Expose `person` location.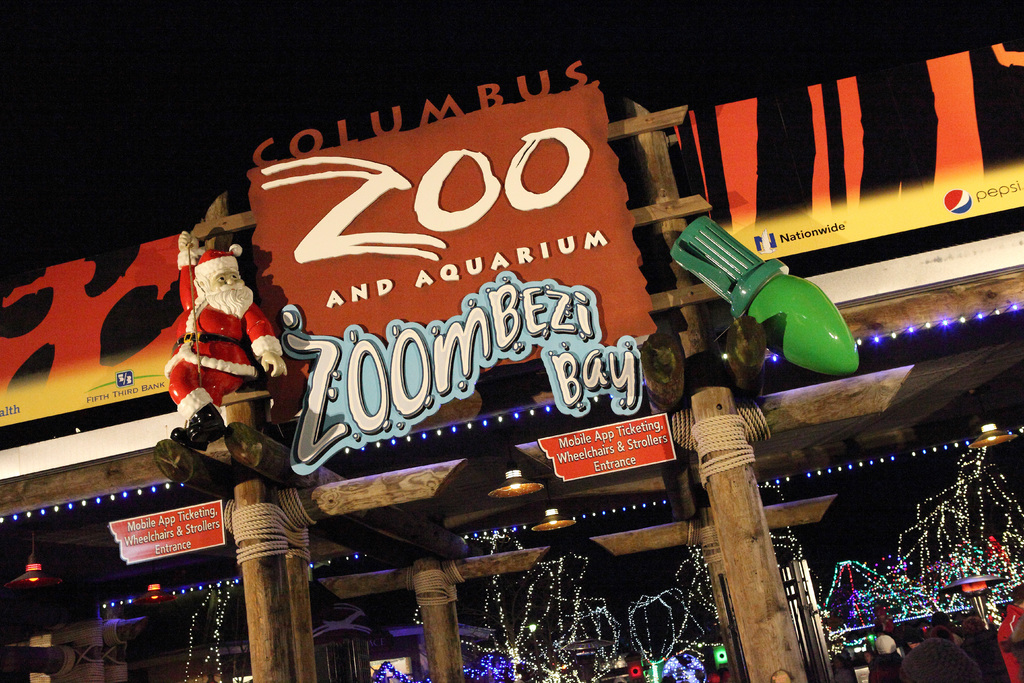
Exposed at [left=164, top=234, right=264, bottom=459].
